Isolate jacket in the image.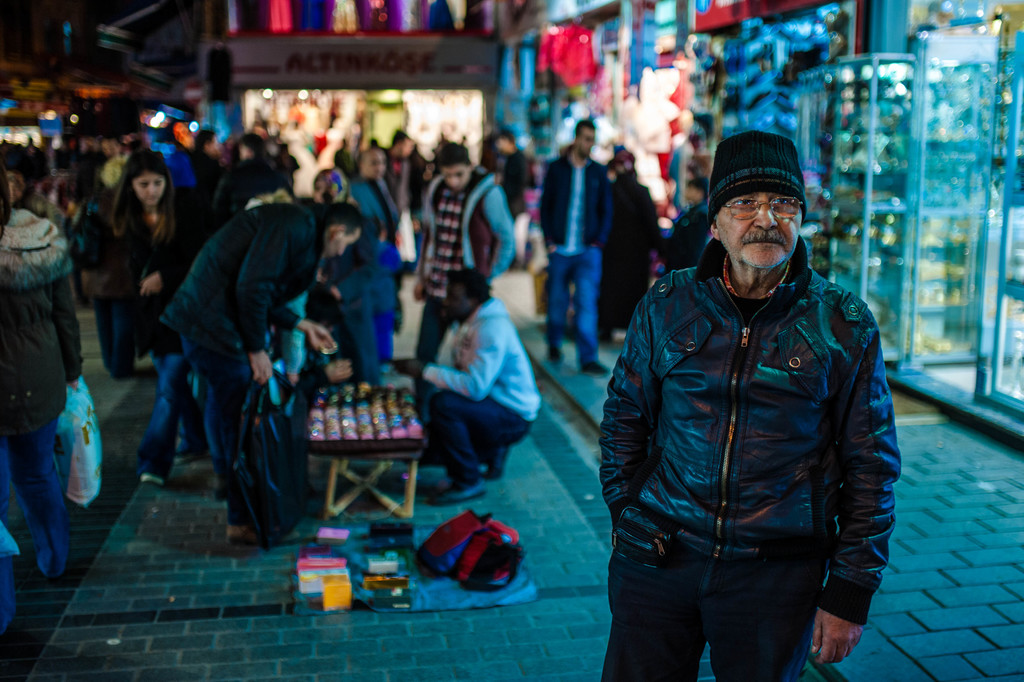
Isolated region: 409,162,514,289.
